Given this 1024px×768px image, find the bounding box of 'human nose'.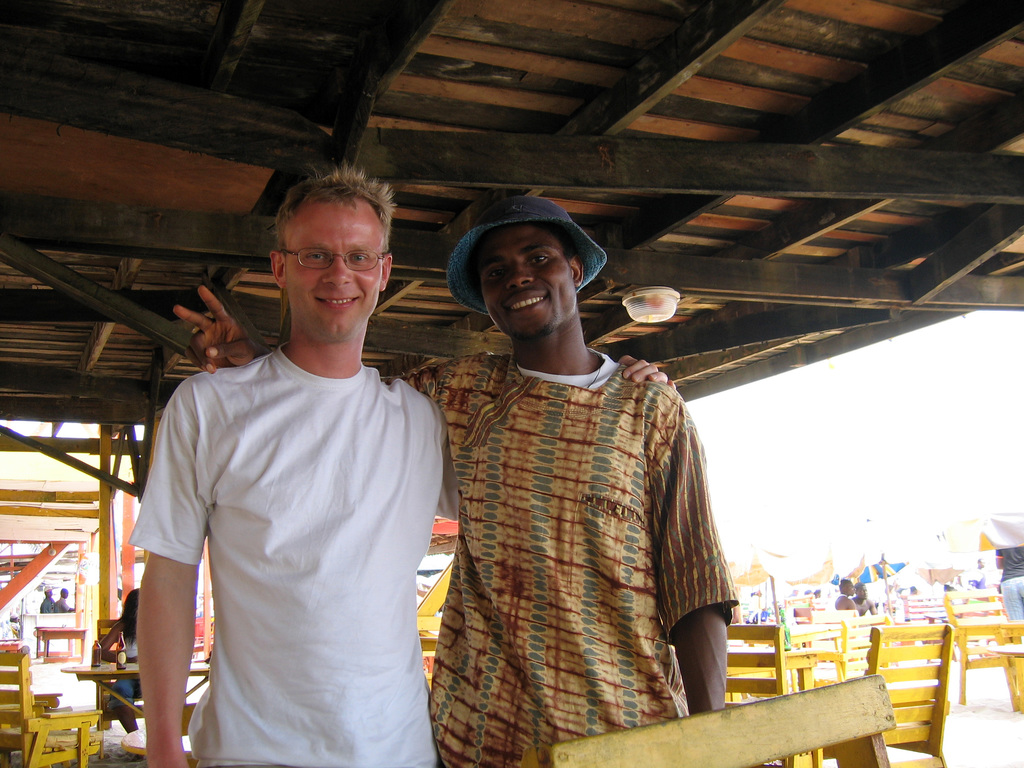
324:256:349:286.
